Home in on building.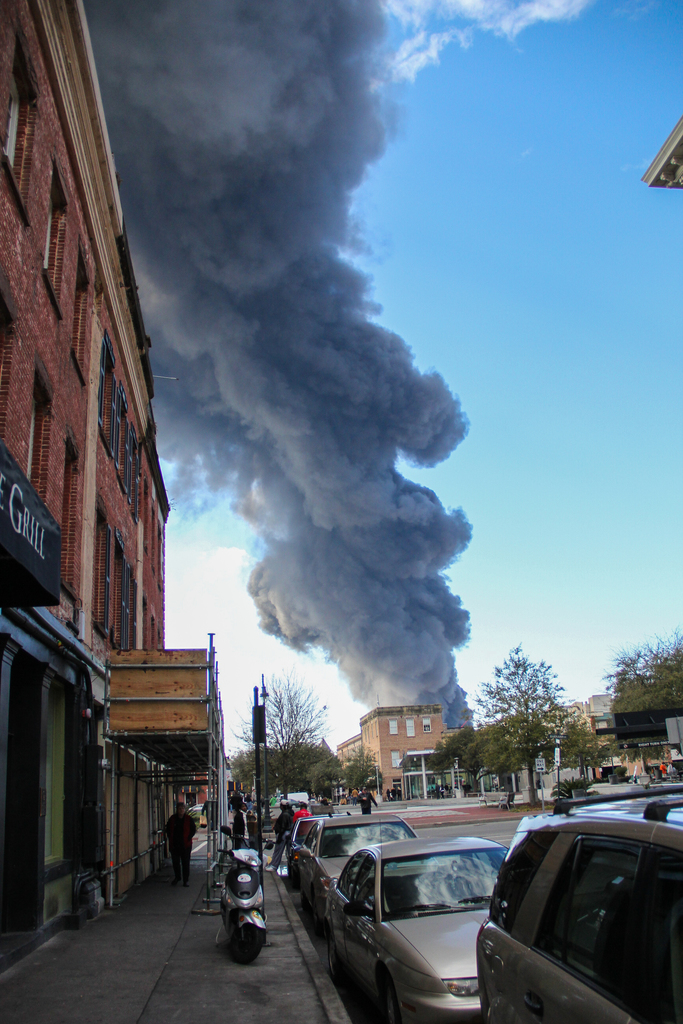
Homed in at detection(641, 115, 682, 190).
